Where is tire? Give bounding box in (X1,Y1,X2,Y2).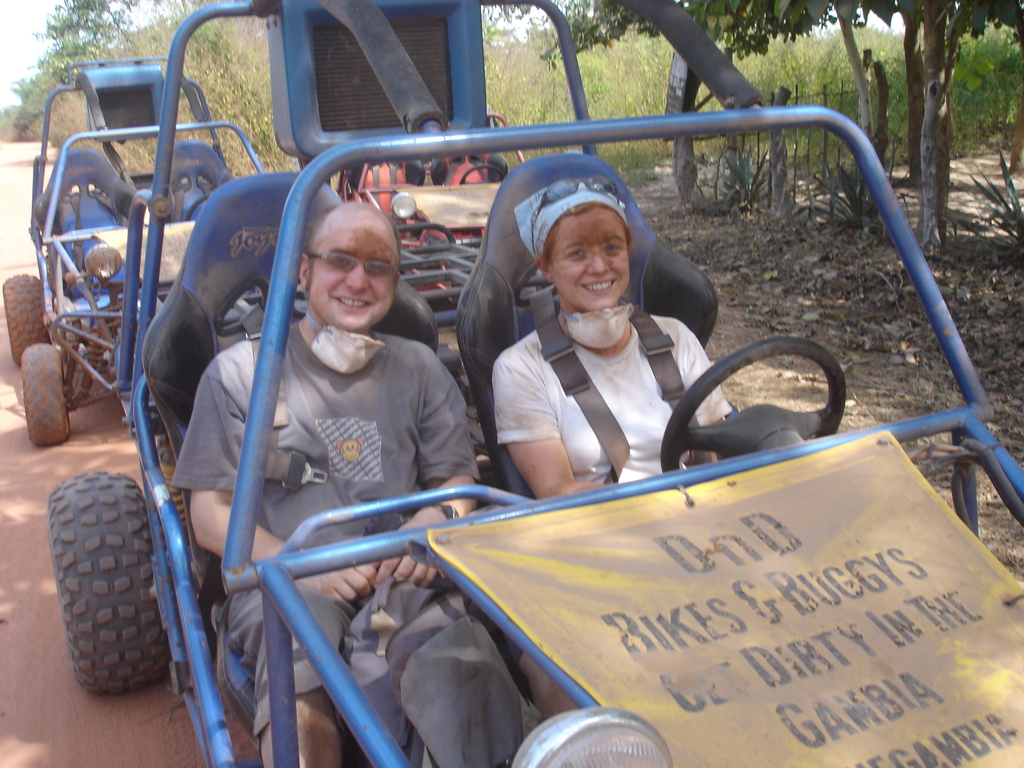
(3,276,48,364).
